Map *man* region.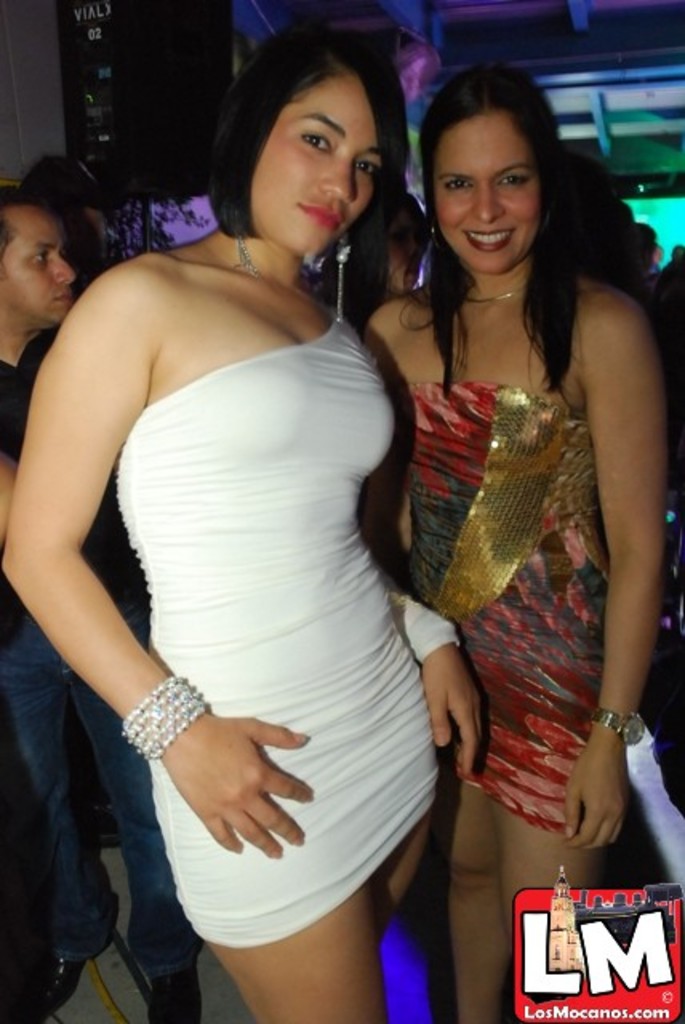
Mapped to [0, 189, 203, 1022].
